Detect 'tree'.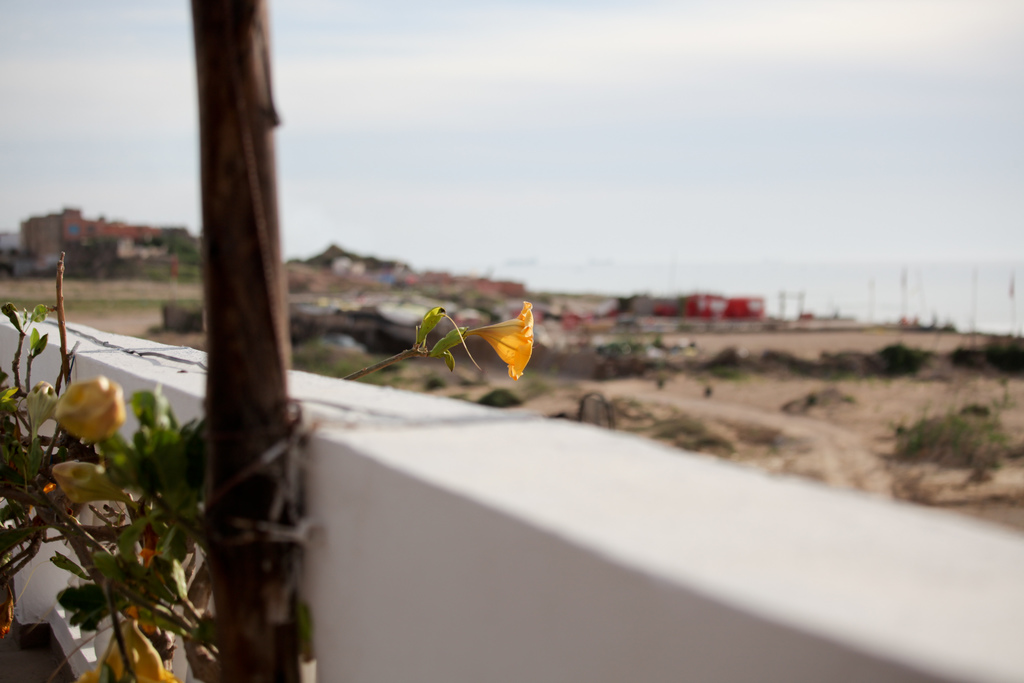
Detected at pyautogui.locateOnScreen(0, 0, 534, 669).
